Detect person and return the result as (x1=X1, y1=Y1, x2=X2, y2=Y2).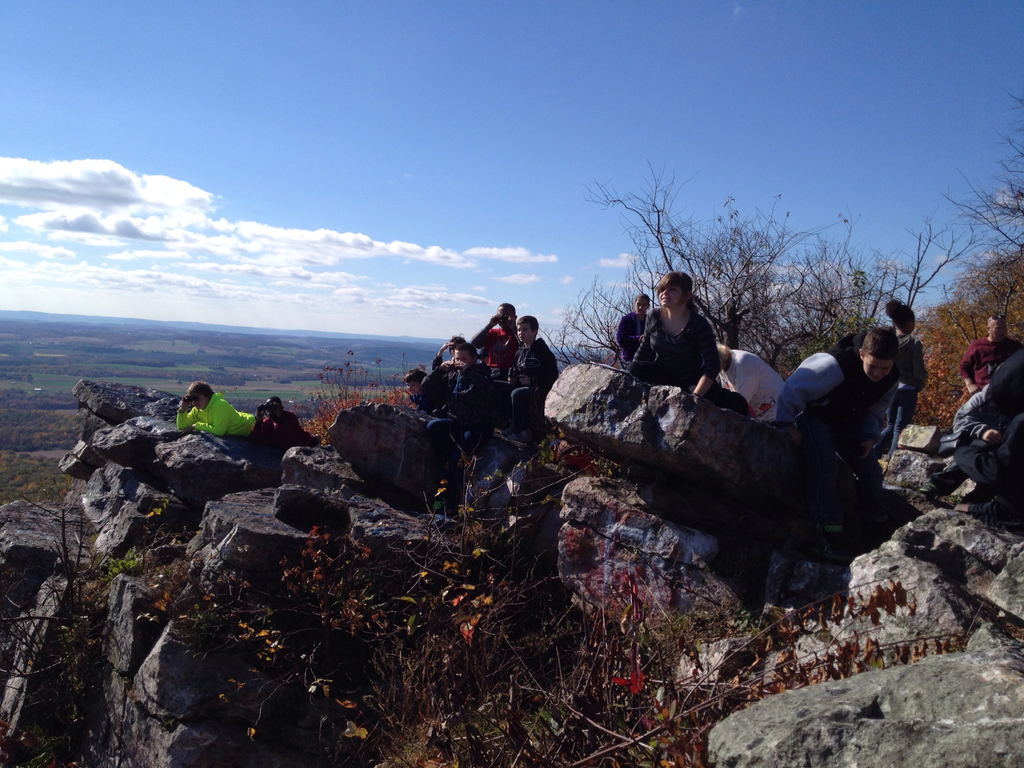
(x1=182, y1=383, x2=264, y2=431).
